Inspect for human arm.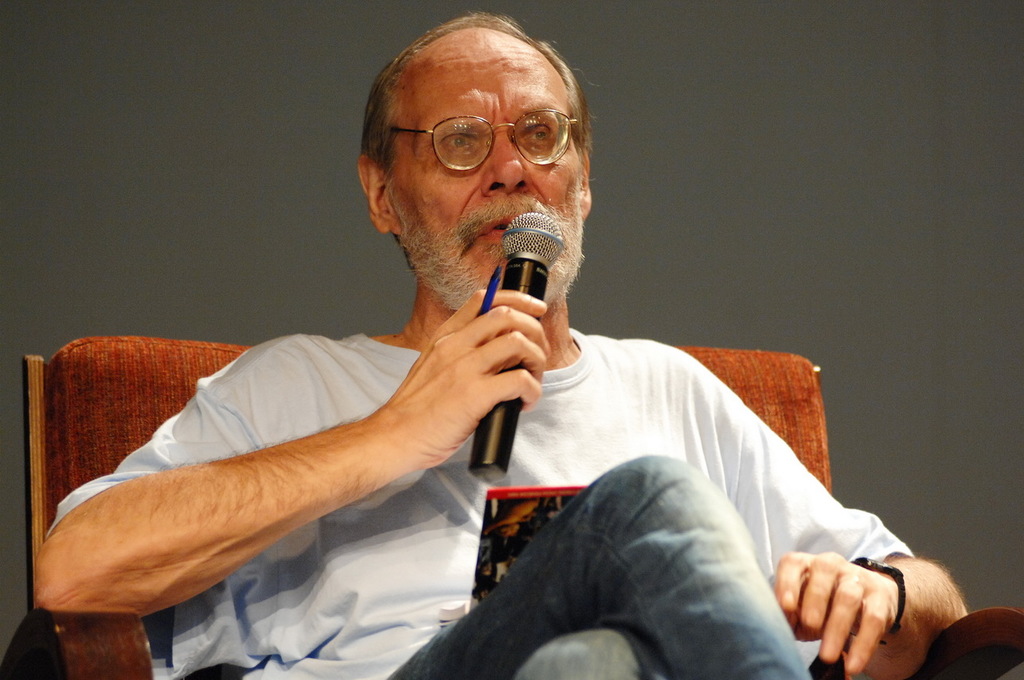
Inspection: rect(667, 339, 966, 679).
